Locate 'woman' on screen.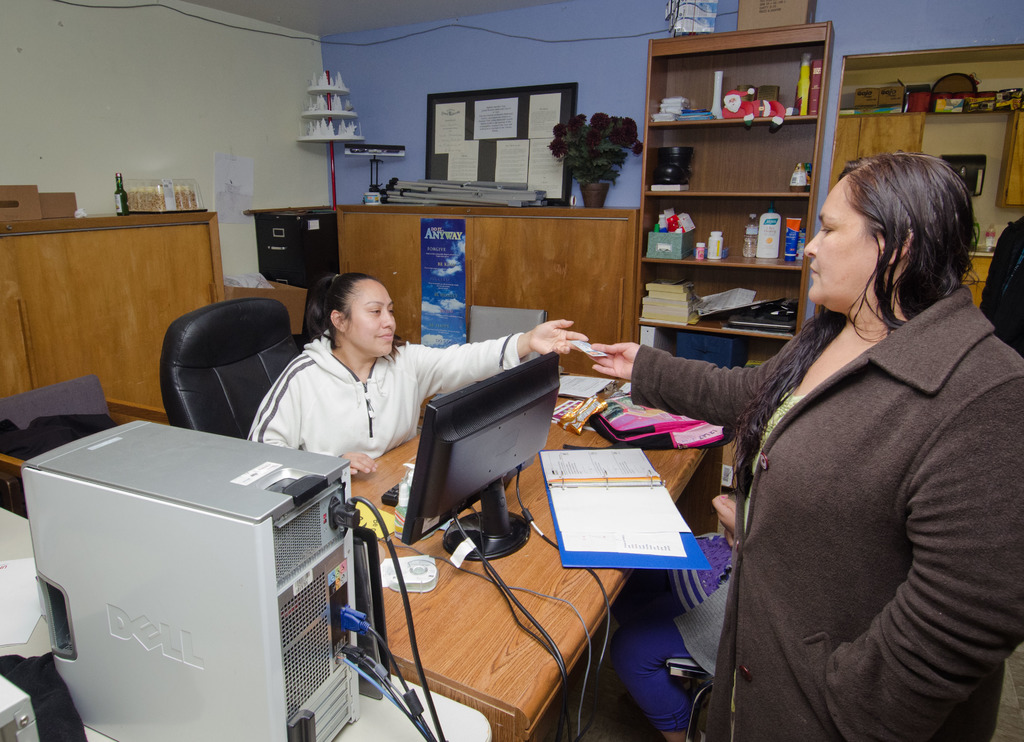
On screen at {"left": 666, "top": 120, "right": 1003, "bottom": 741}.
